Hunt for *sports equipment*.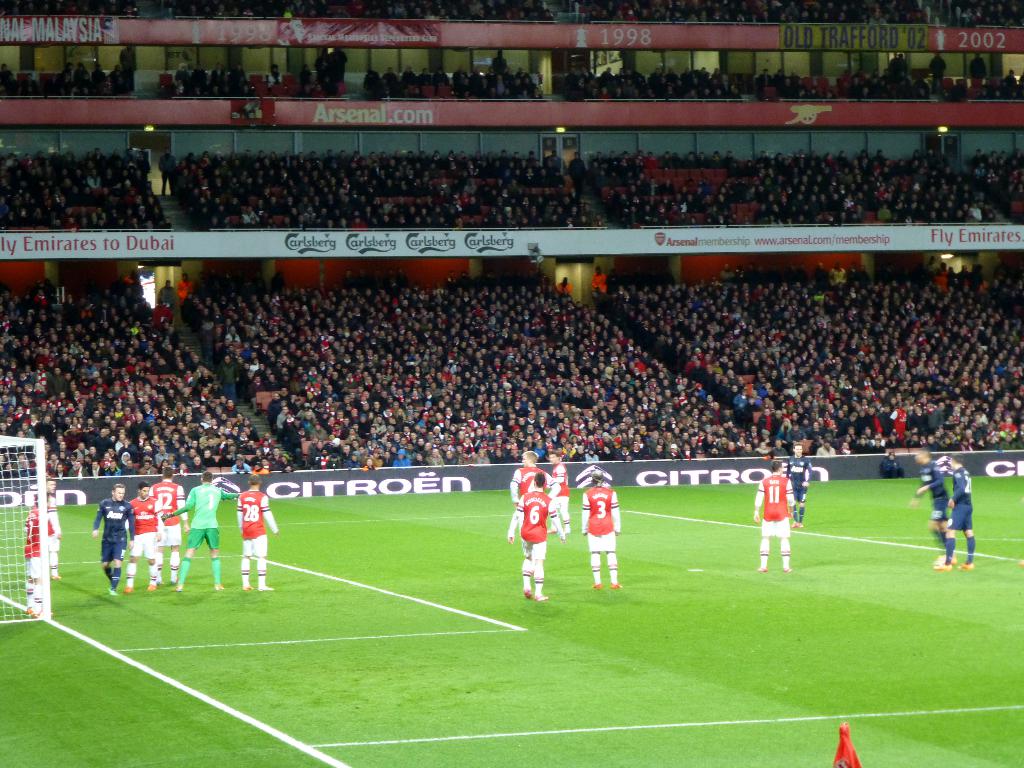
Hunted down at [x1=959, y1=560, x2=975, y2=569].
